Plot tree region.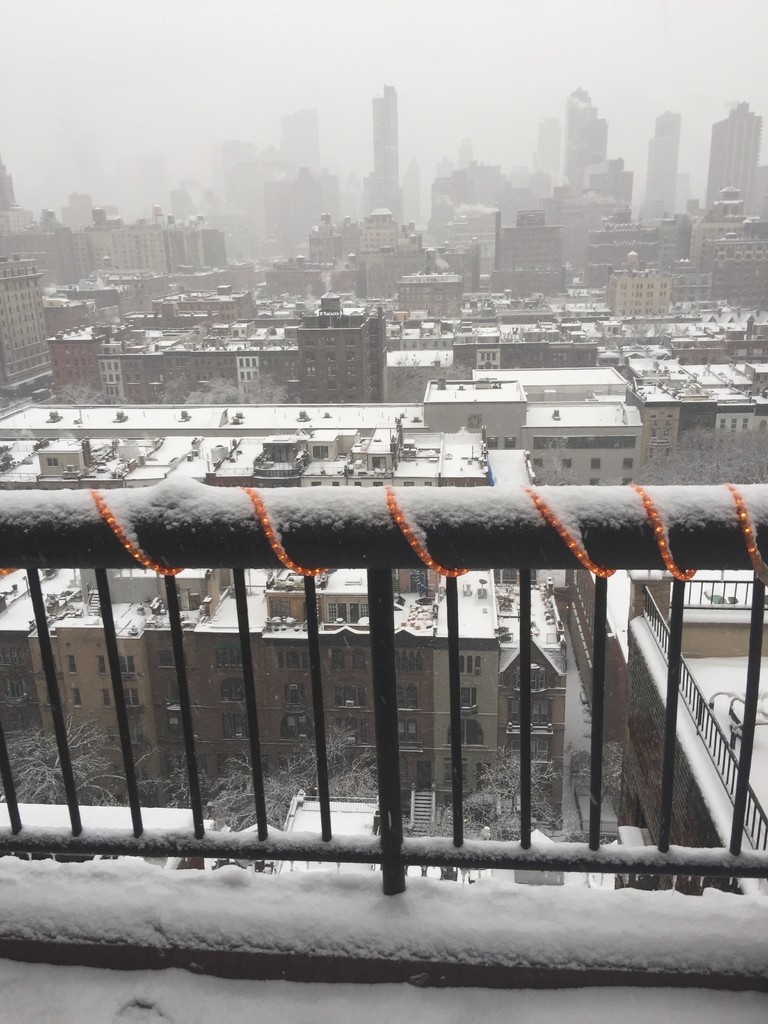
Plotted at <bbox>455, 739, 562, 836</bbox>.
